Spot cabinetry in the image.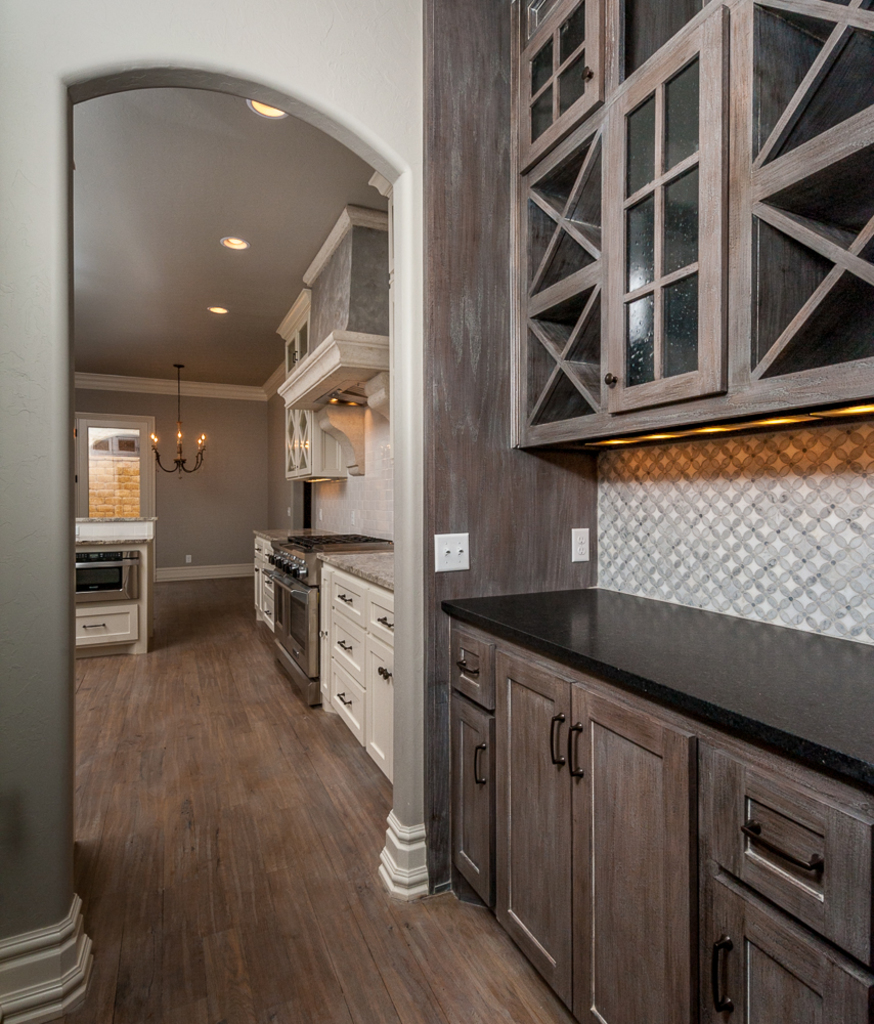
cabinetry found at (x1=317, y1=563, x2=419, y2=793).
